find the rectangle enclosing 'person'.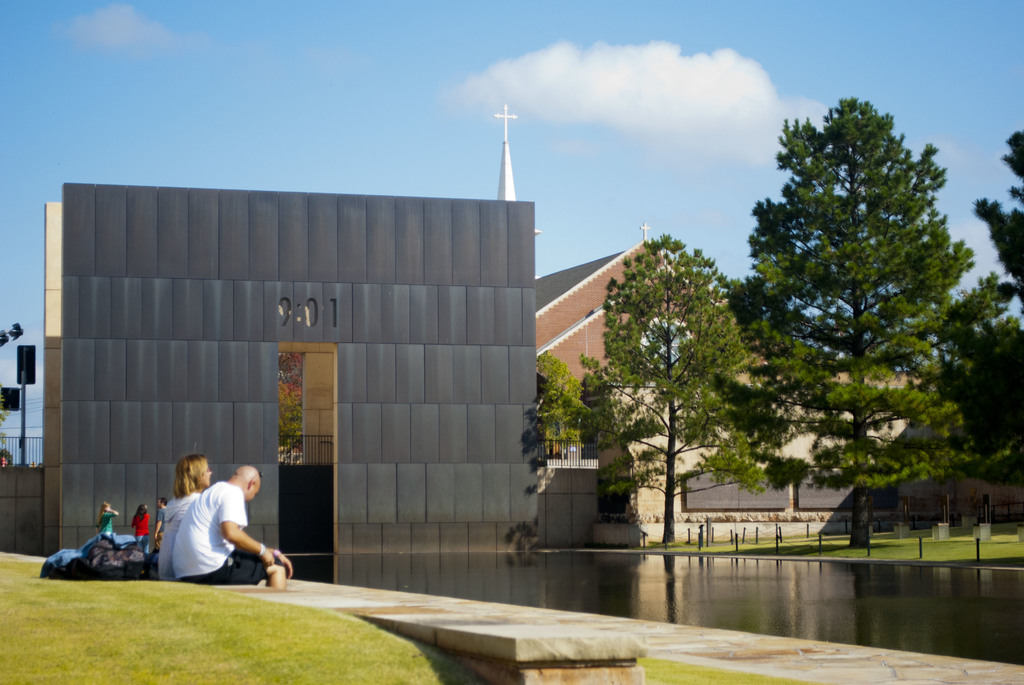
146/500/172/552.
